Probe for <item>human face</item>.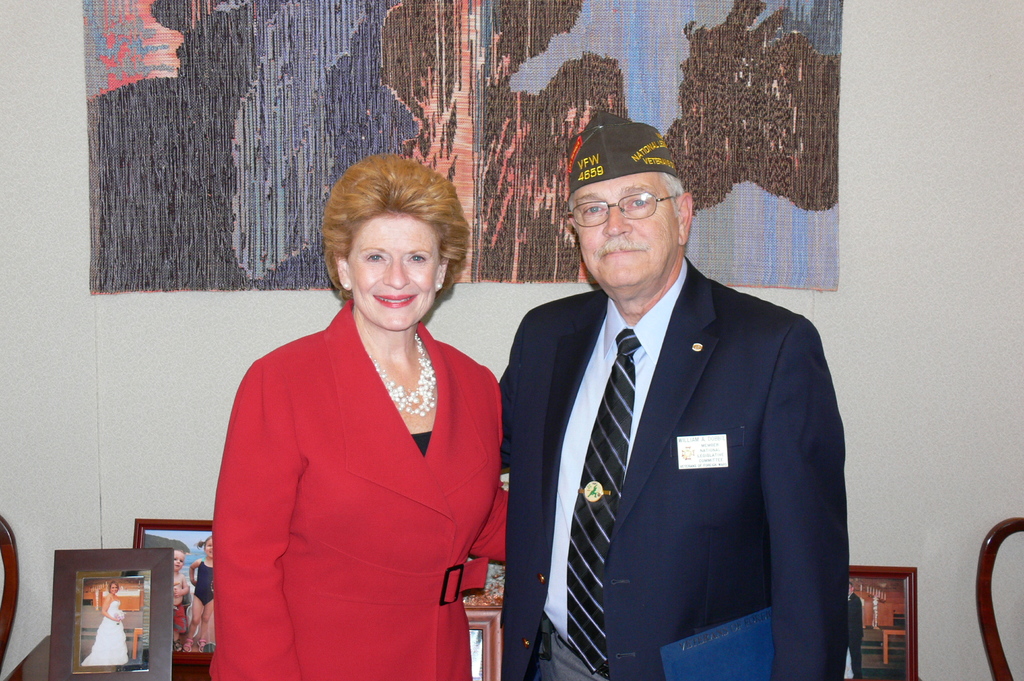
Probe result: box(558, 170, 673, 279).
